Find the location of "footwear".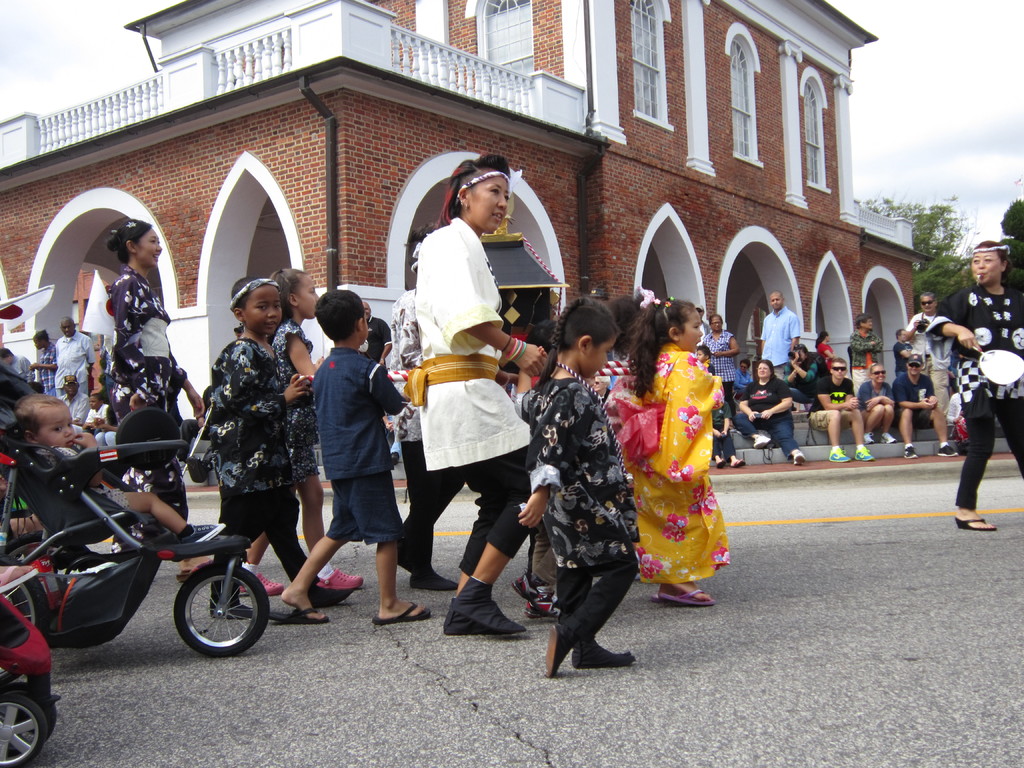
Location: <bbox>252, 605, 319, 625</bbox>.
